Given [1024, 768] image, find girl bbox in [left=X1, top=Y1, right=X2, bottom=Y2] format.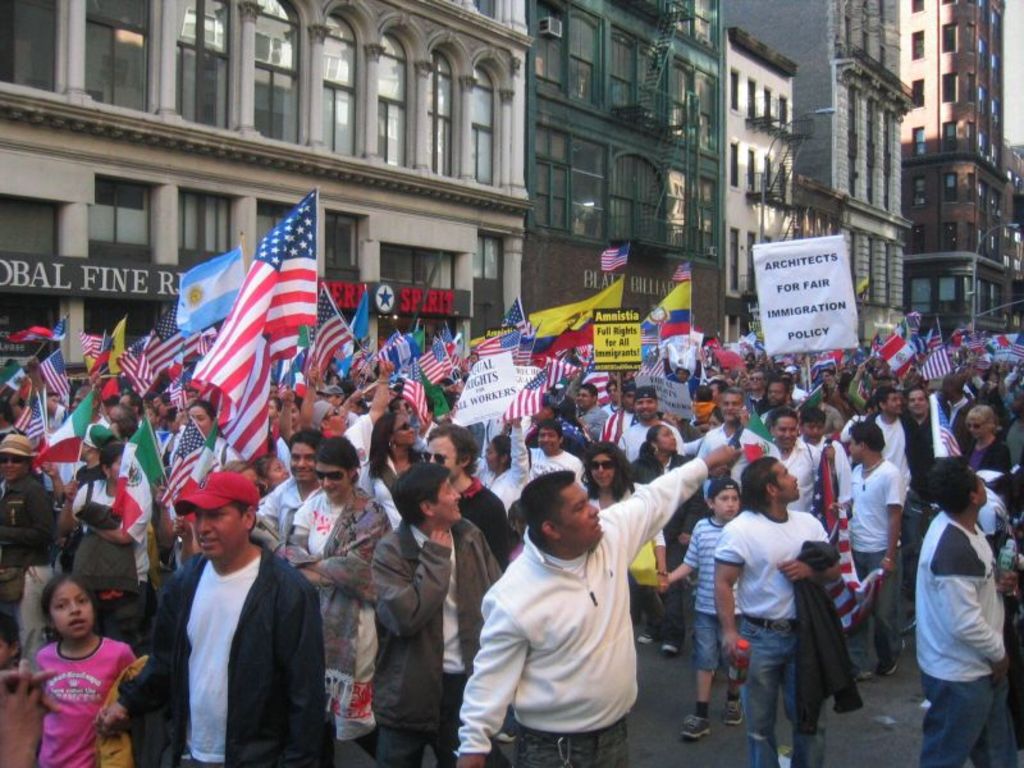
[left=5, top=573, right=137, bottom=767].
